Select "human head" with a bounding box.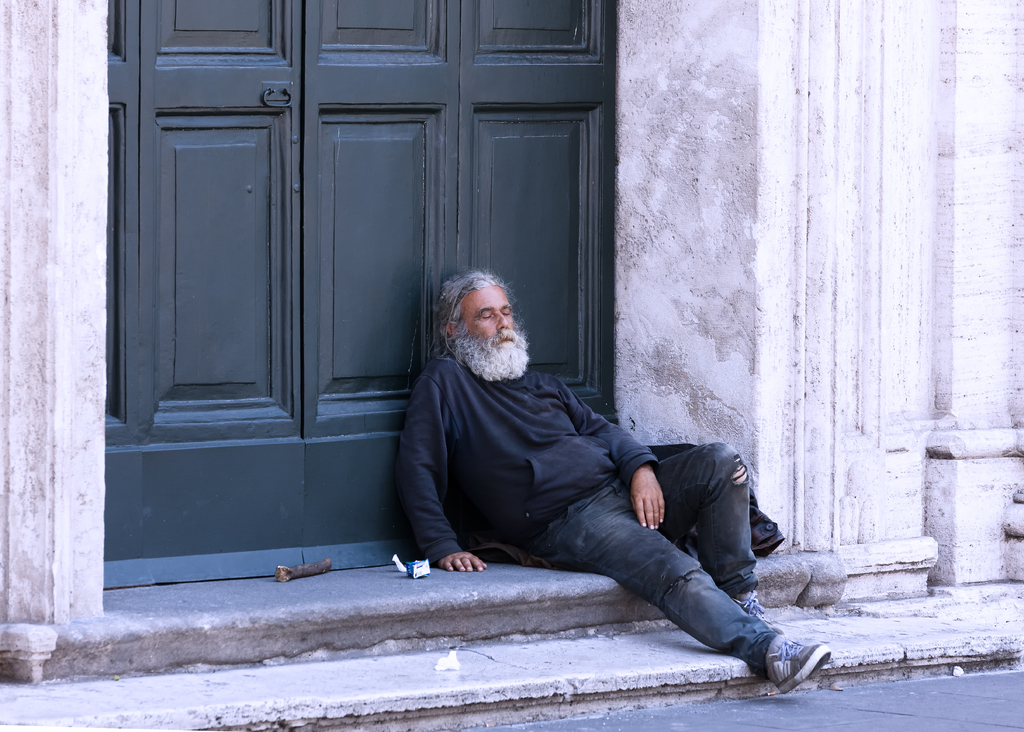
[x1=436, y1=270, x2=531, y2=380].
